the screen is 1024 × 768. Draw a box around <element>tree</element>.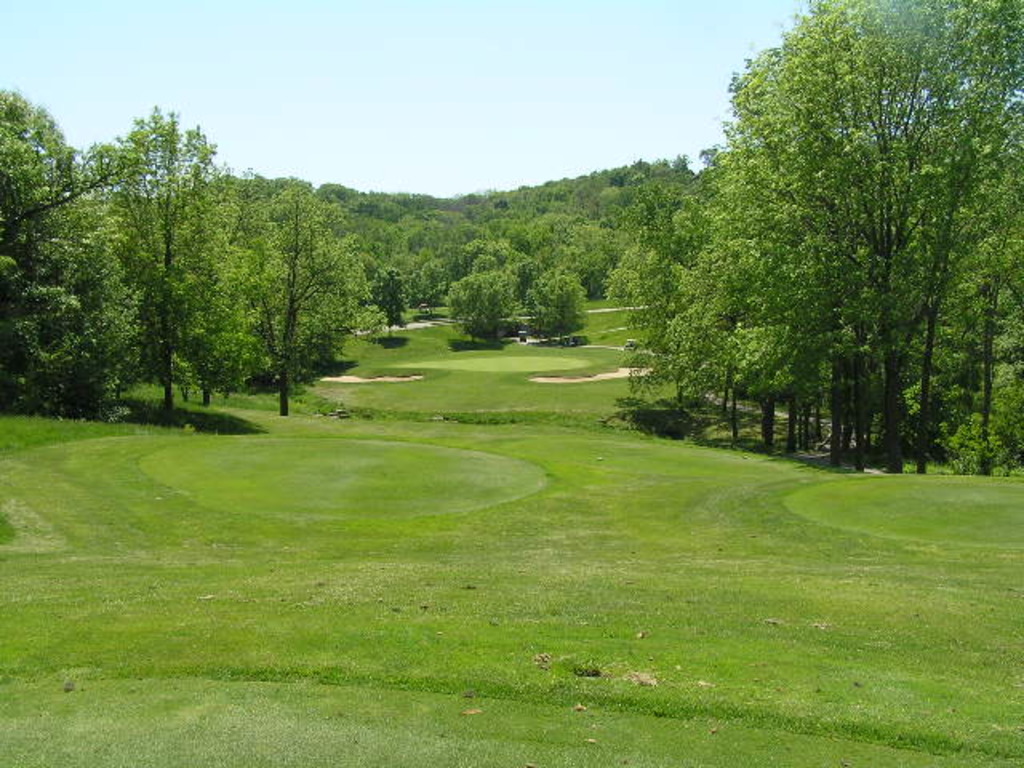
rect(378, 221, 438, 312).
